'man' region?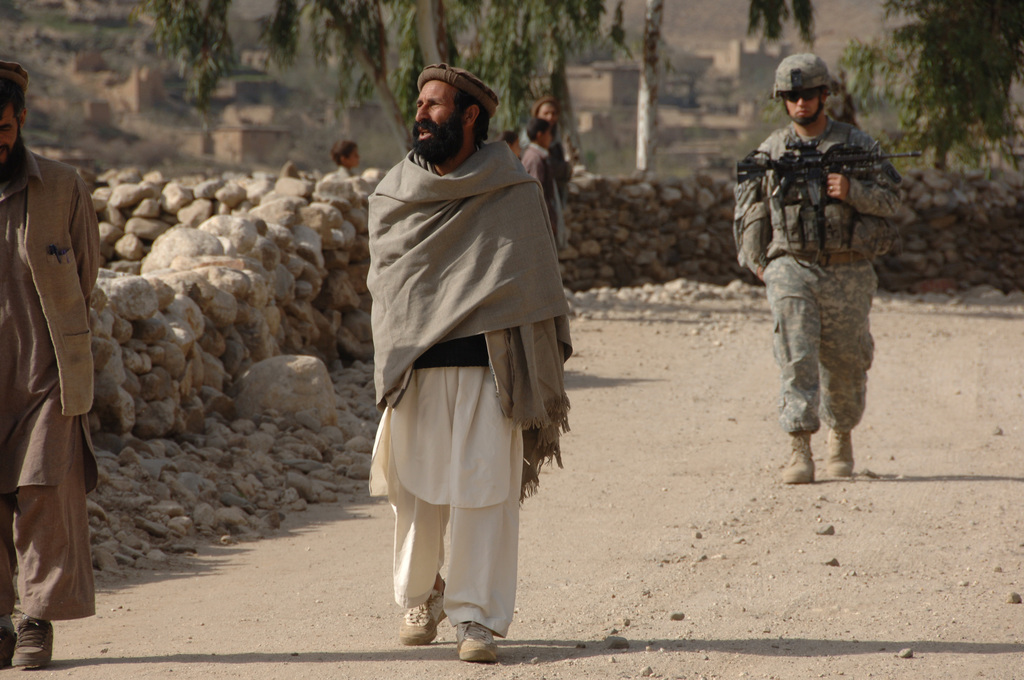
[left=0, top=61, right=104, bottom=670]
